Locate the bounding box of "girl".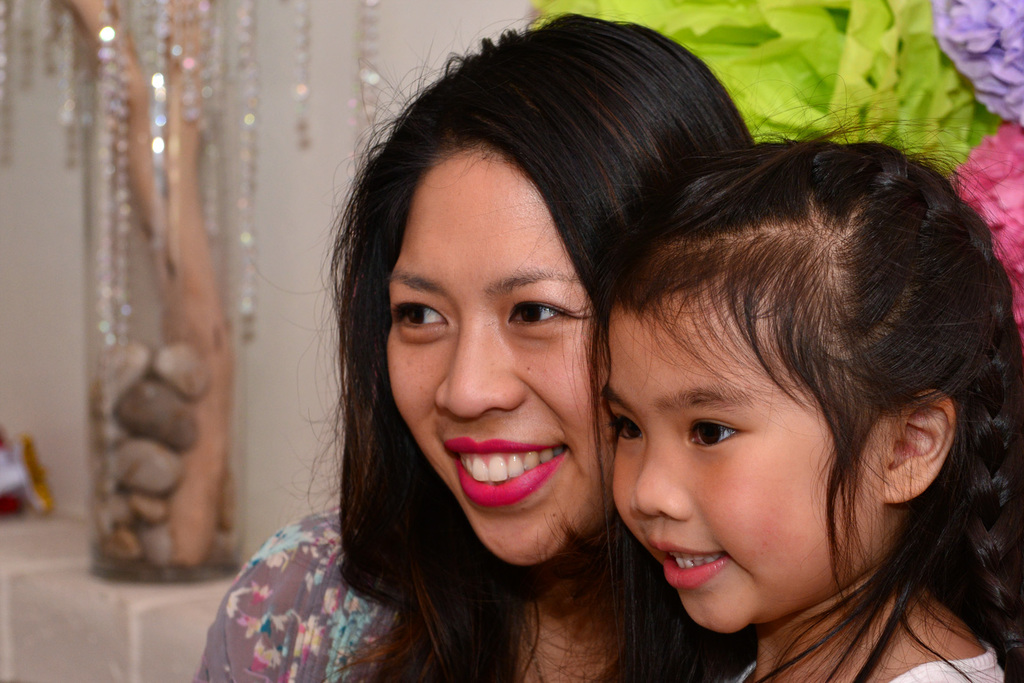
Bounding box: (x1=588, y1=99, x2=1023, y2=680).
